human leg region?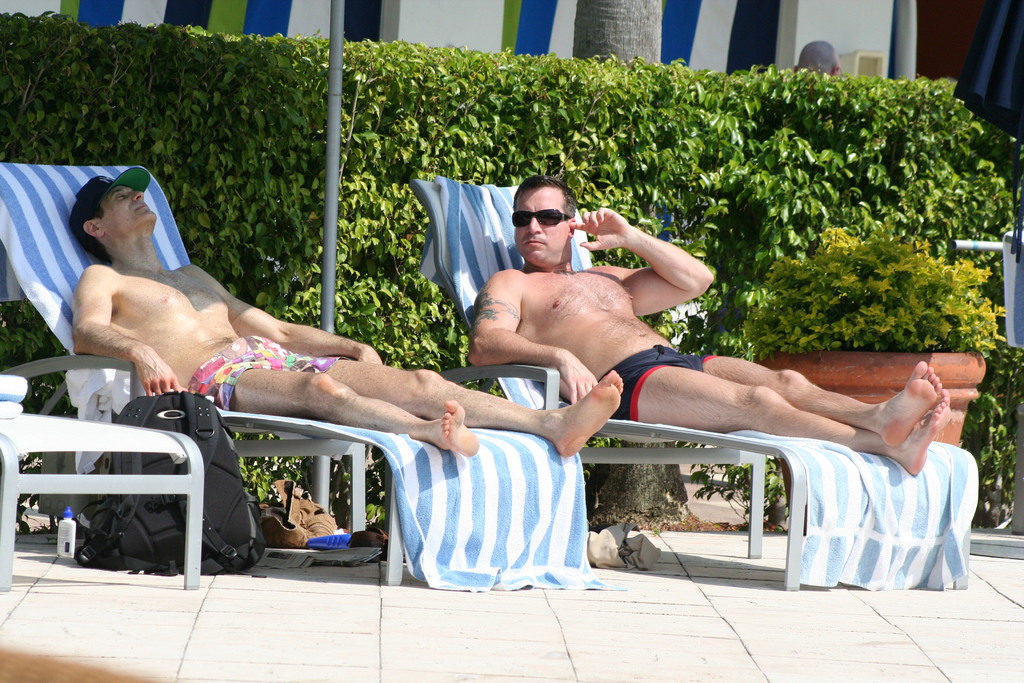
188:348:478:456
